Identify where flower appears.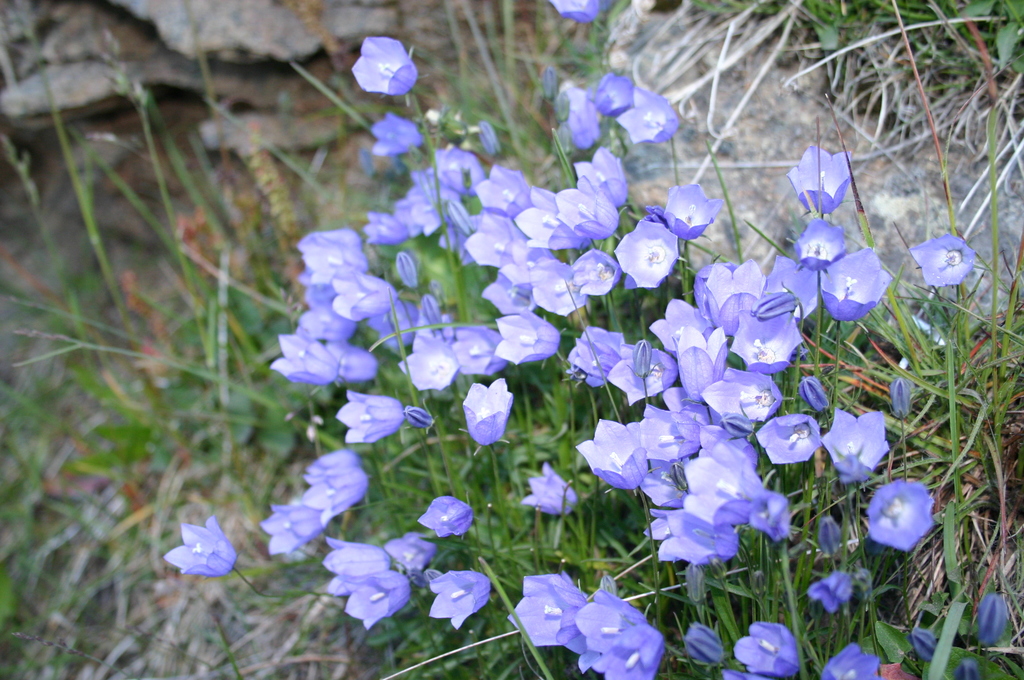
Appears at box=[955, 658, 981, 679].
